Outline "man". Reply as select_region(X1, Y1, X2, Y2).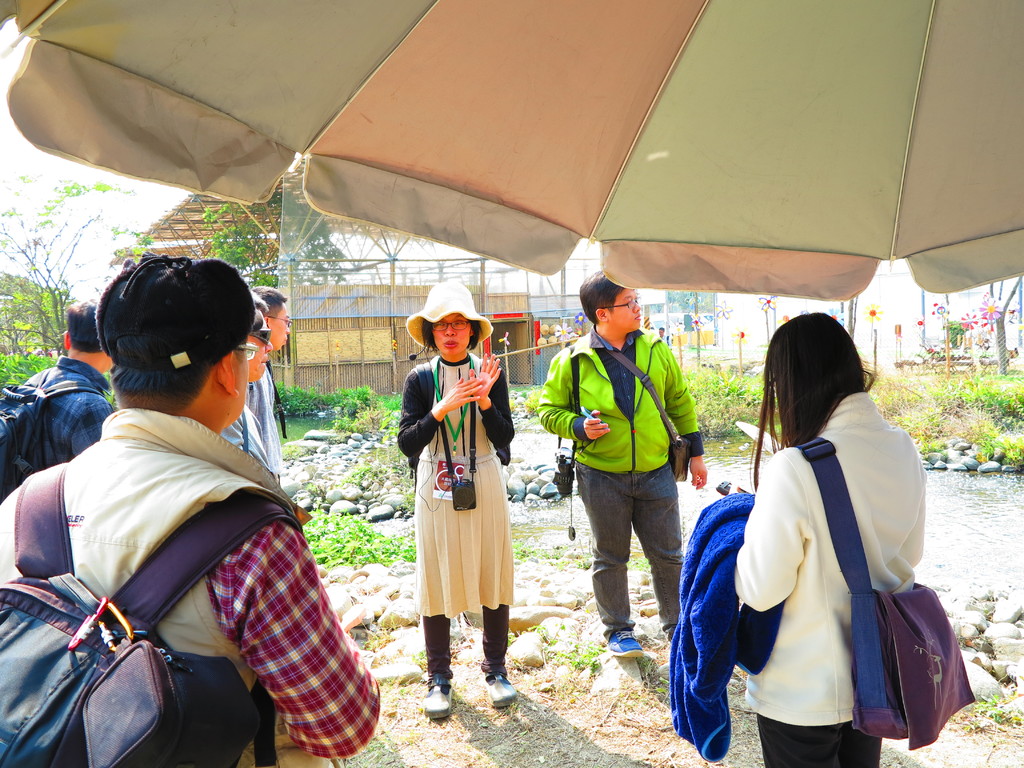
select_region(217, 298, 290, 483).
